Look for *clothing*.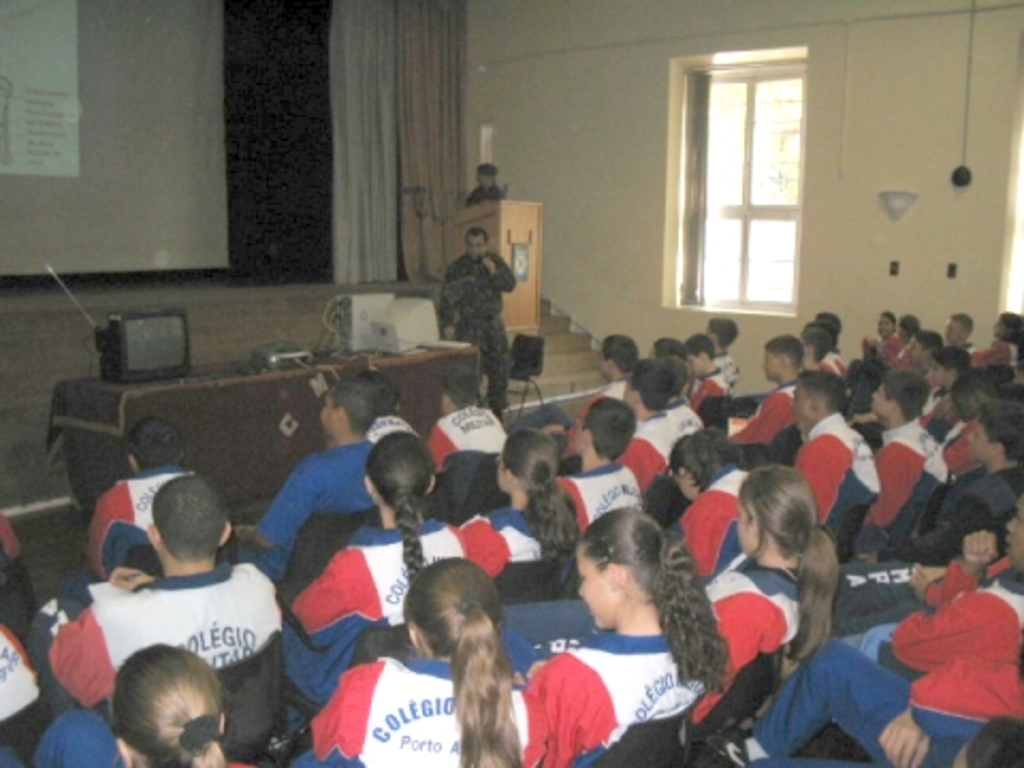
Found: rect(896, 570, 1015, 740).
